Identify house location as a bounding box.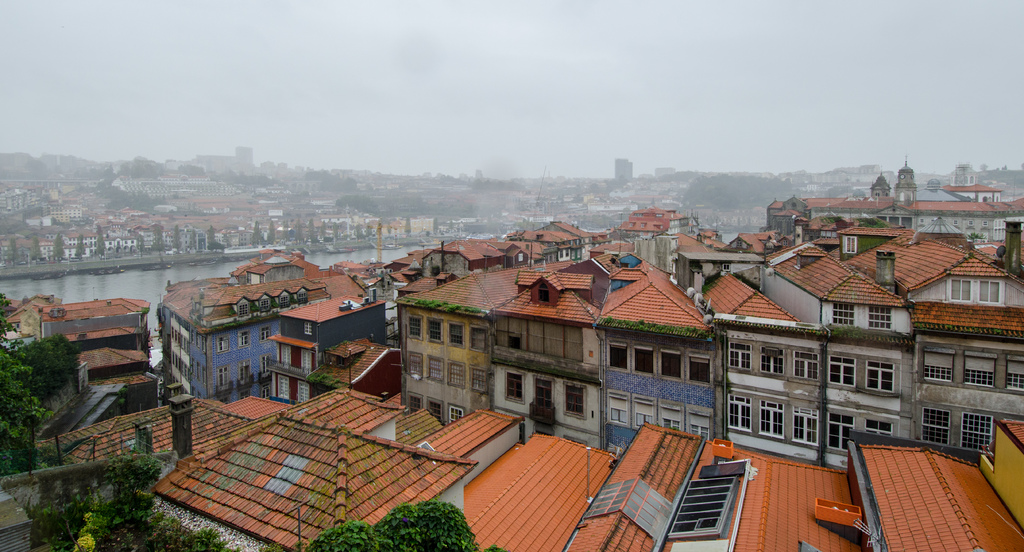
left=266, top=289, right=390, bottom=409.
